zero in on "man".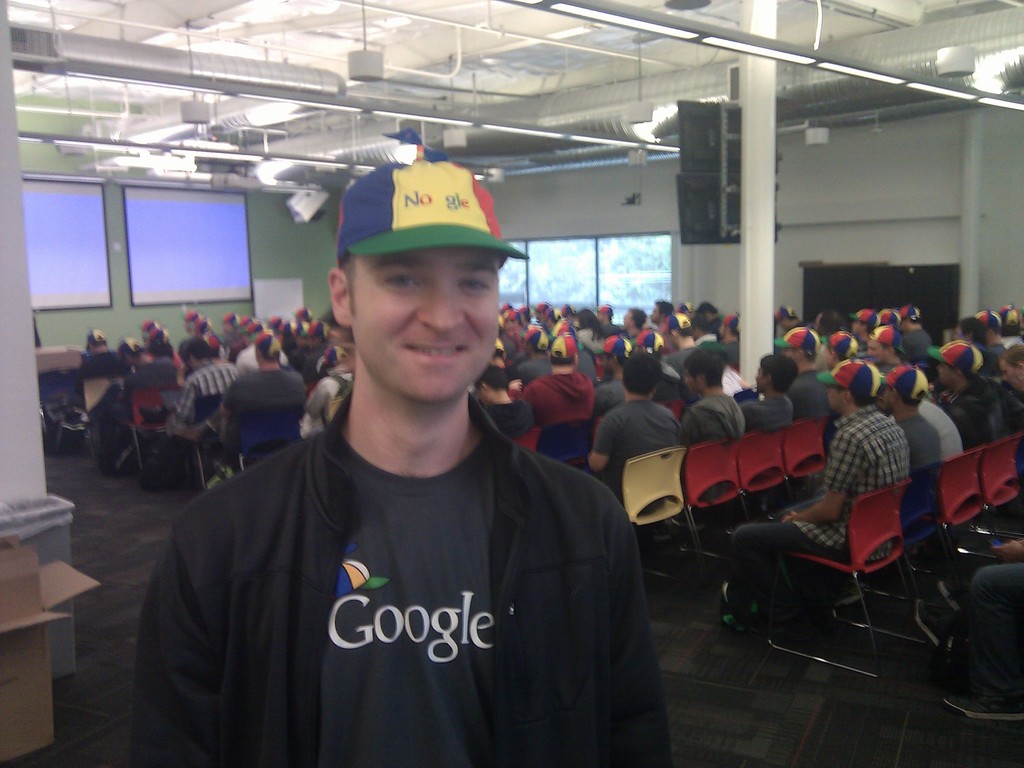
Zeroed in: bbox(176, 331, 306, 479).
